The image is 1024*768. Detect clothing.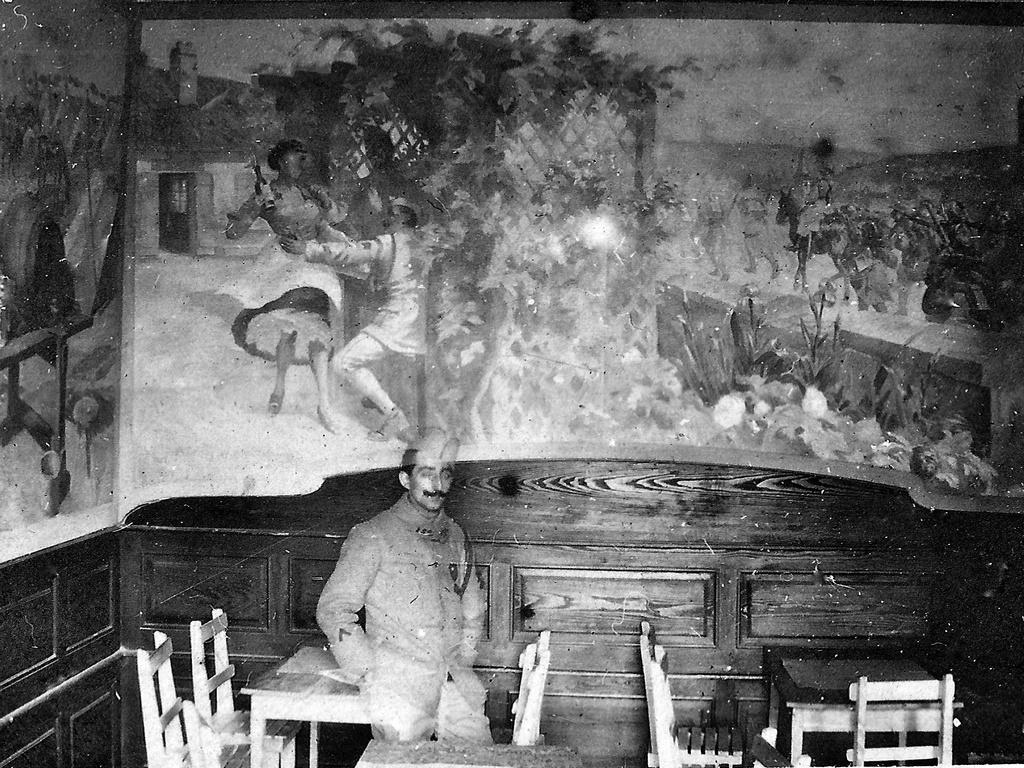
Detection: bbox=[229, 181, 344, 365].
